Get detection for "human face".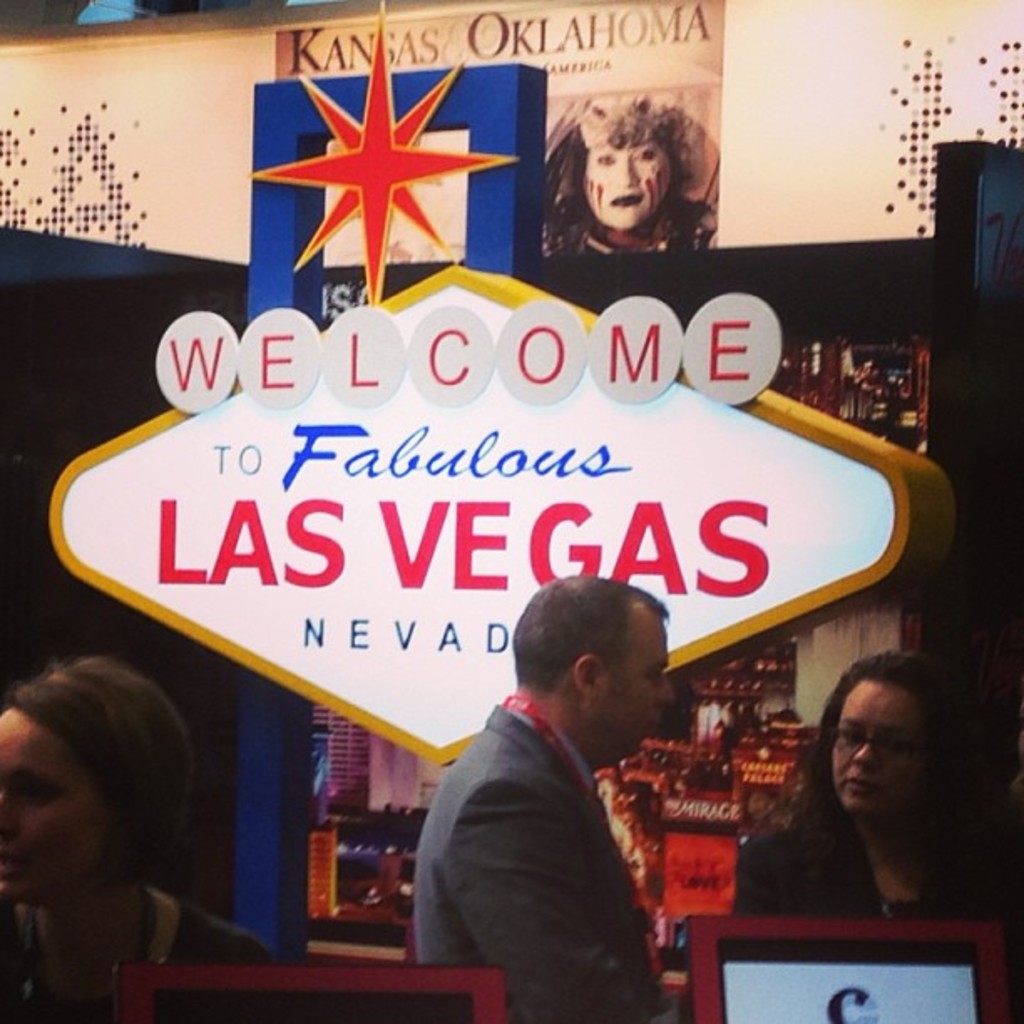
Detection: {"x1": 606, "y1": 611, "x2": 681, "y2": 758}.
